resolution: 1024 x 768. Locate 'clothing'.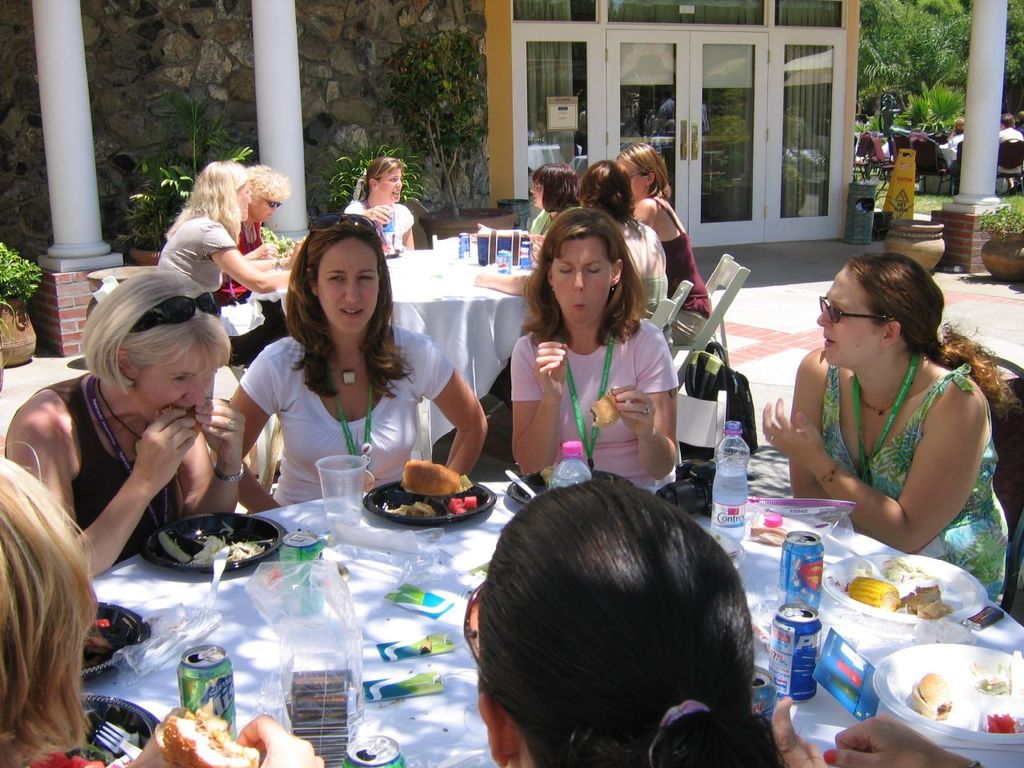
left=626, top=217, right=671, bottom=323.
